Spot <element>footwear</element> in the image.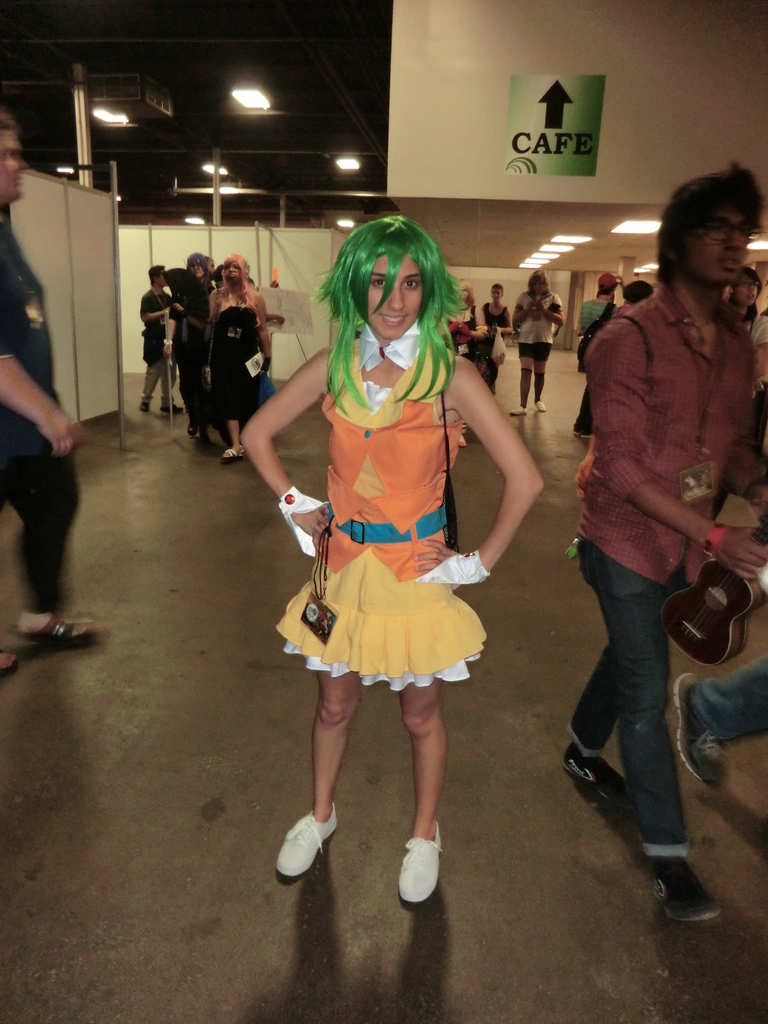
<element>footwear</element> found at crop(556, 741, 617, 804).
